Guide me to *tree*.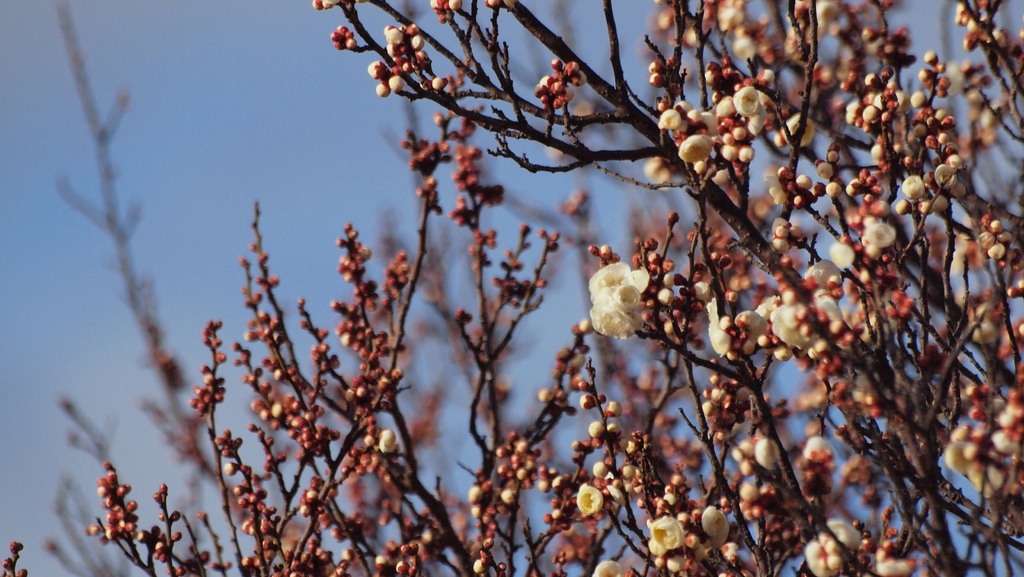
Guidance: detection(161, 140, 439, 563).
